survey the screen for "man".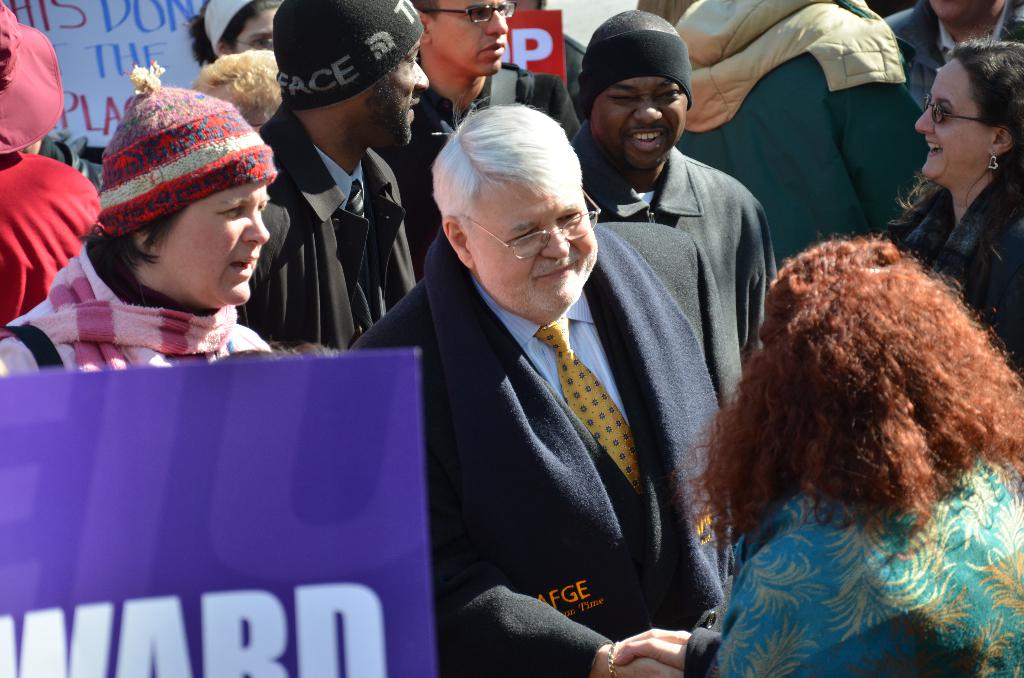
Survey found: rect(372, 0, 582, 275).
